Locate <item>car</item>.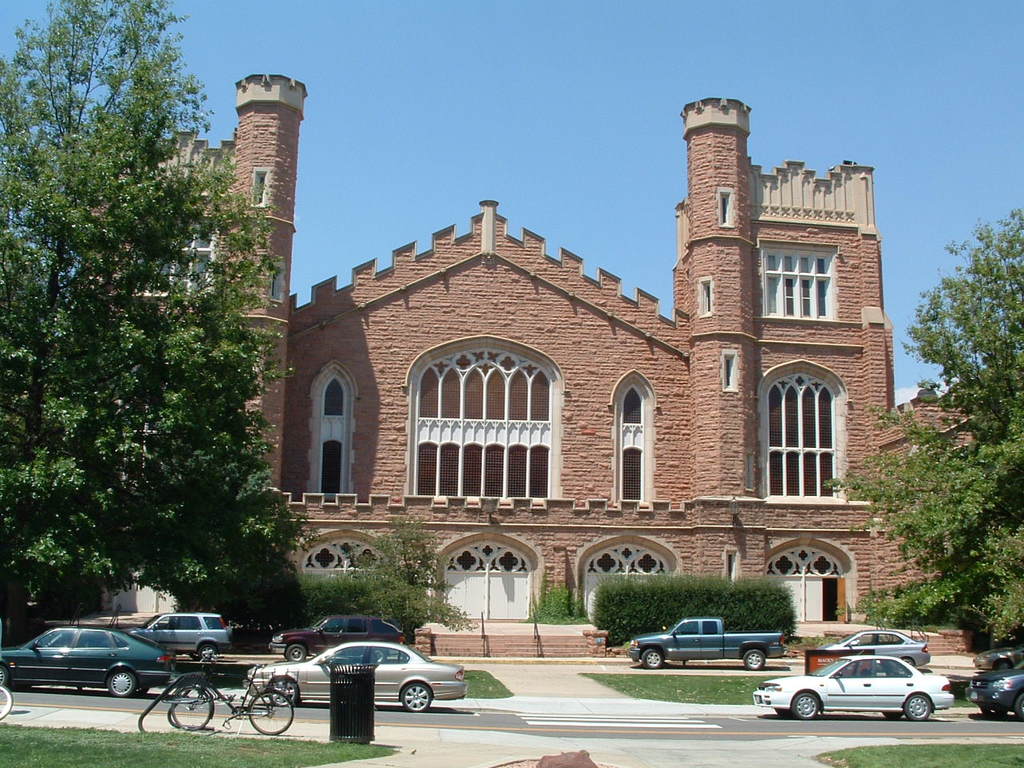
Bounding box: <region>266, 614, 406, 662</region>.
